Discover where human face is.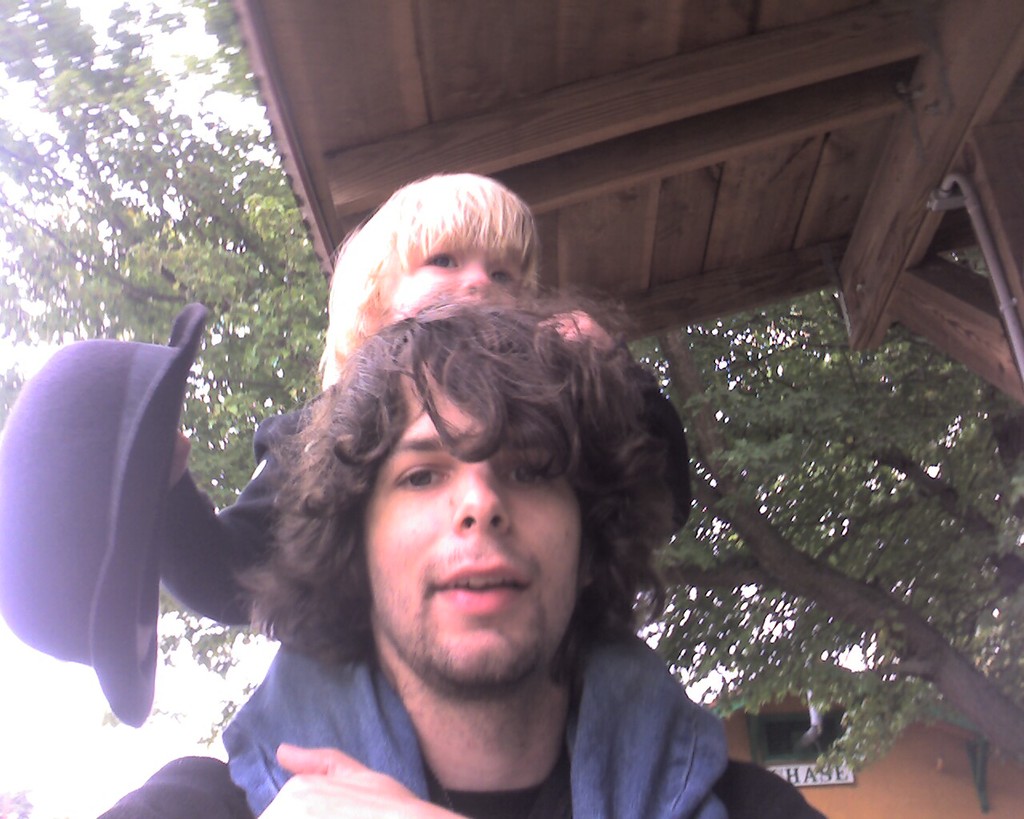
Discovered at (376, 238, 522, 312).
